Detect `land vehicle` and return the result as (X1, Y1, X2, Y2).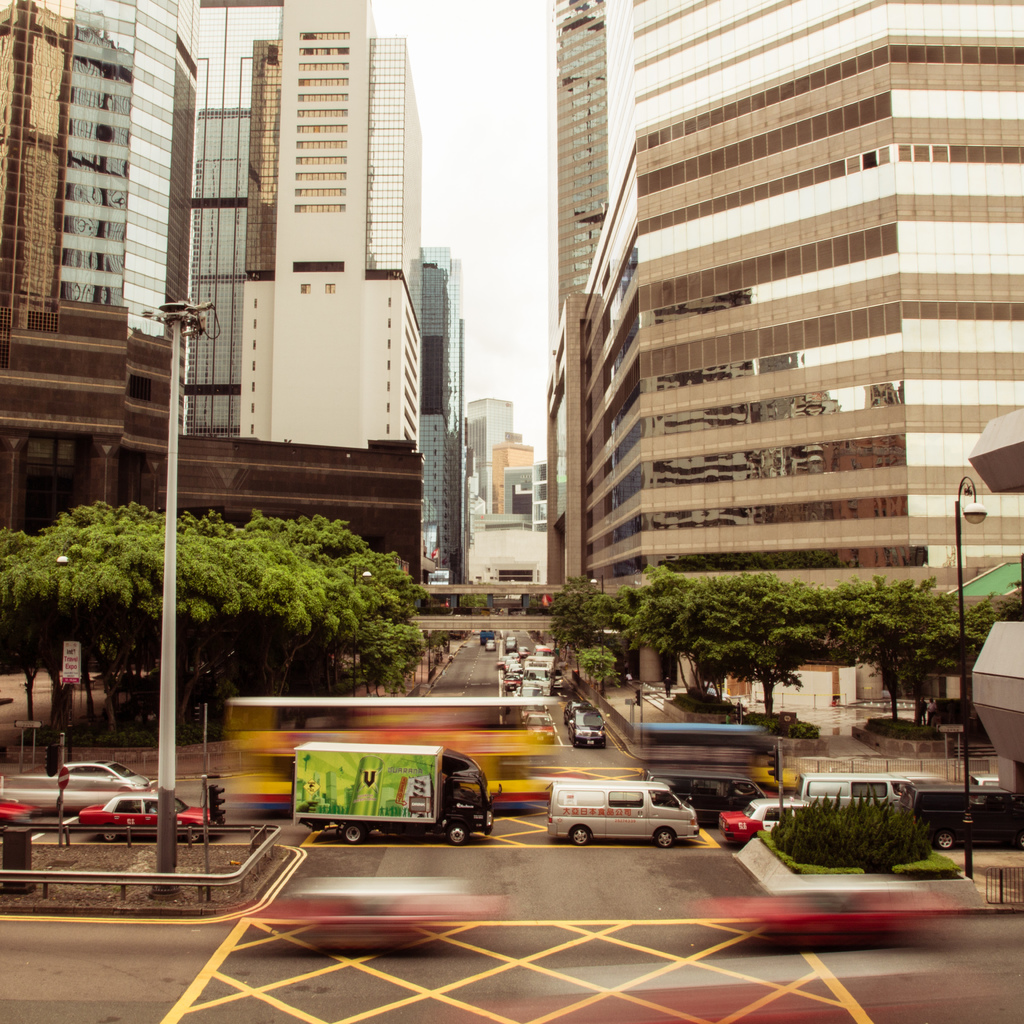
(564, 698, 594, 726).
